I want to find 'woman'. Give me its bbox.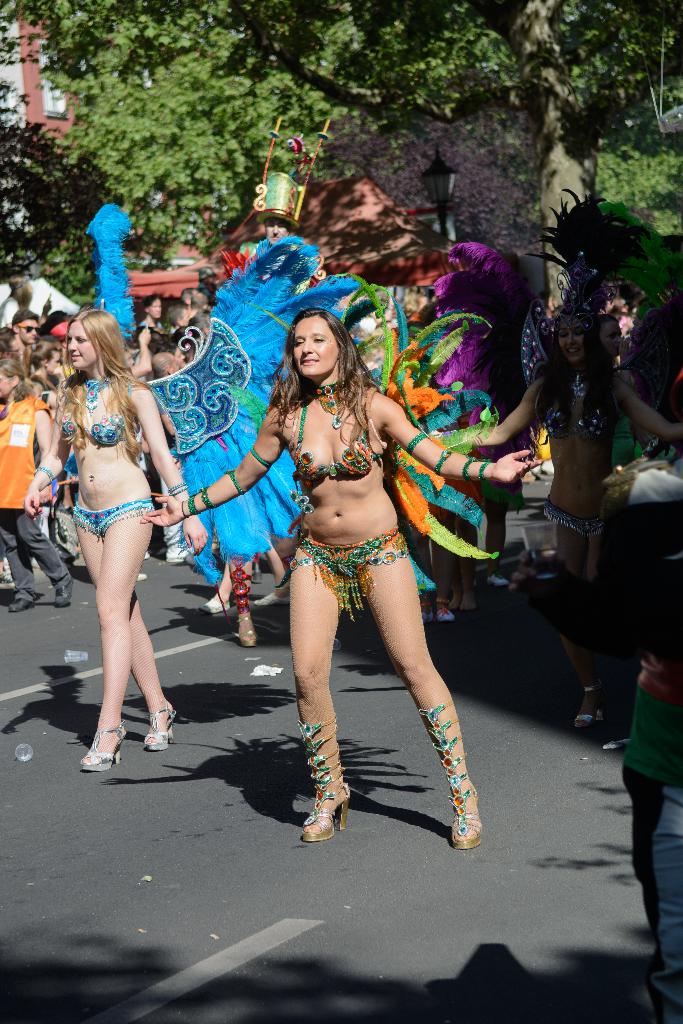
28 343 61 397.
